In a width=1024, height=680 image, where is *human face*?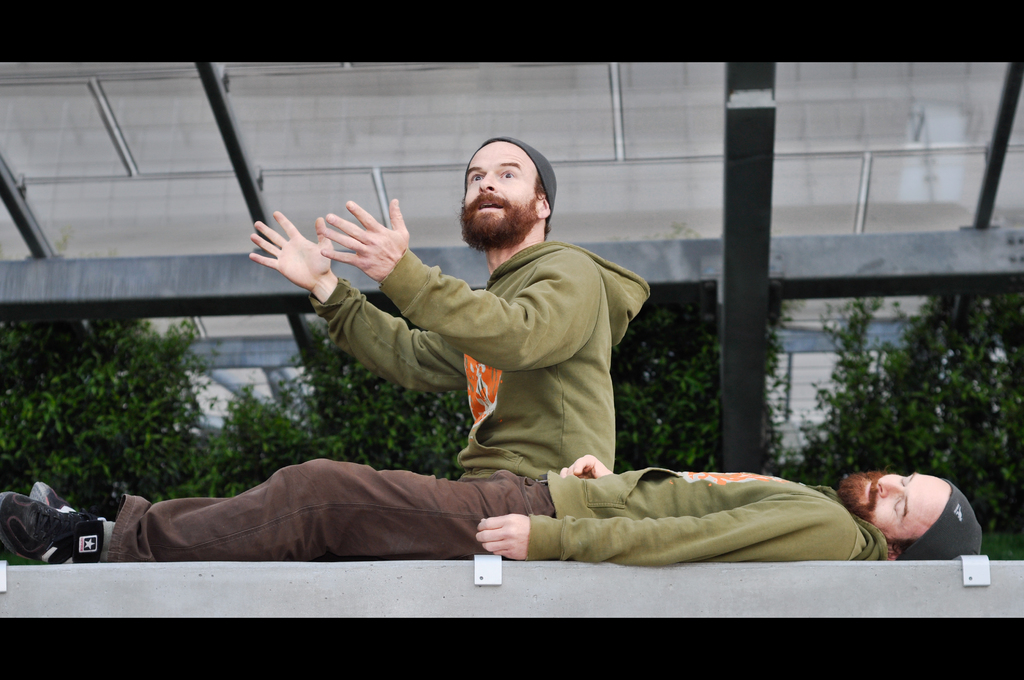
crop(838, 473, 954, 539).
